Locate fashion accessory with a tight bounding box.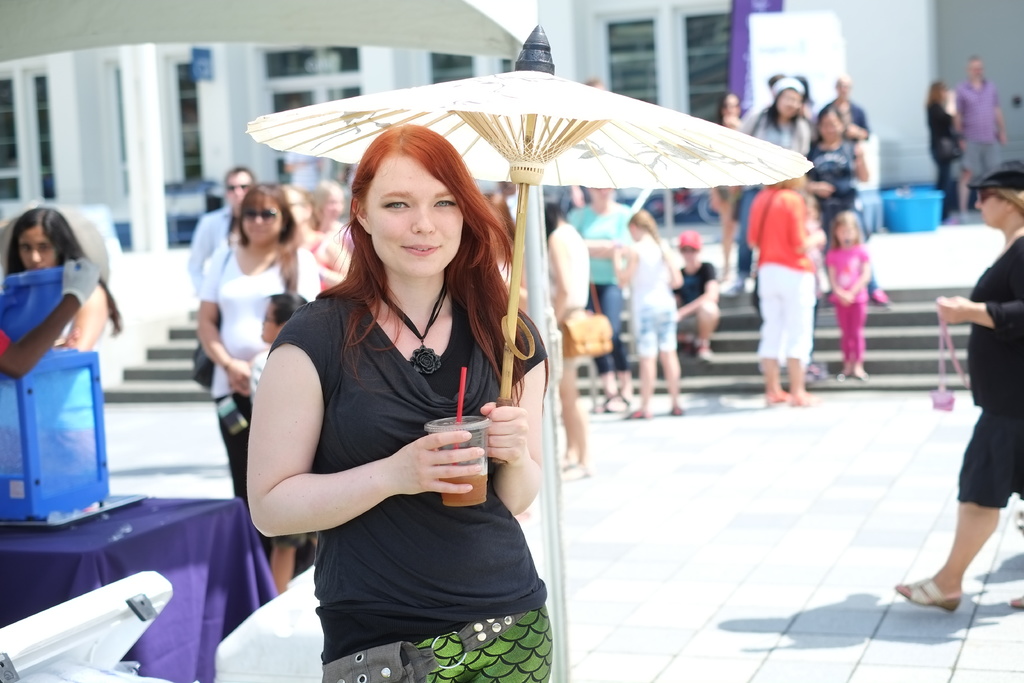
<box>376,274,451,374</box>.
